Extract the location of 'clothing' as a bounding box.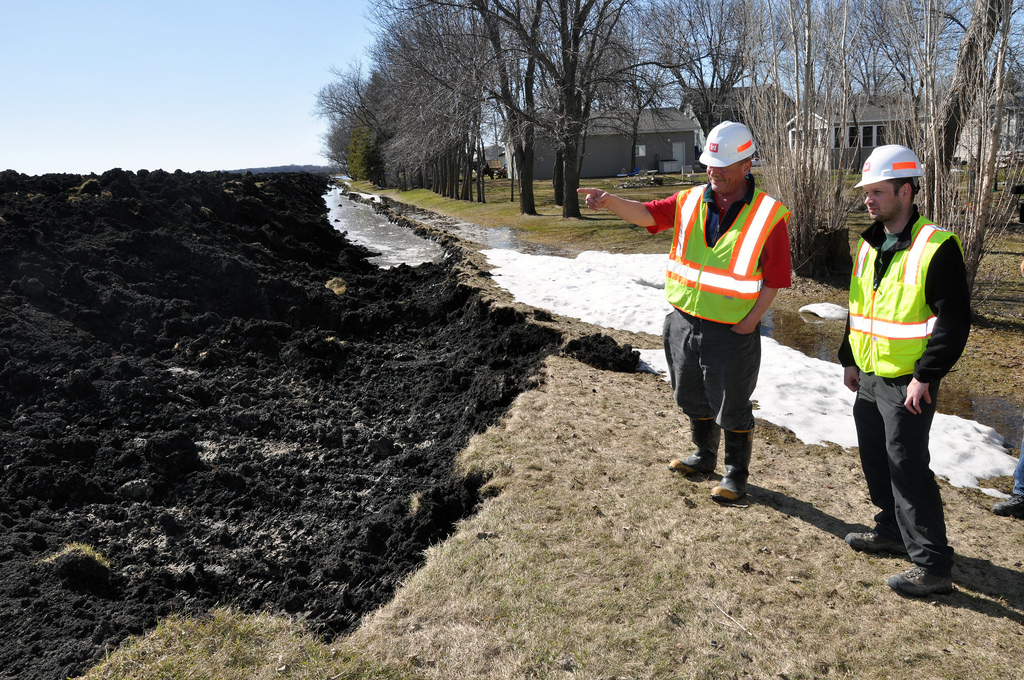
[left=1006, top=449, right=1023, bottom=500].
